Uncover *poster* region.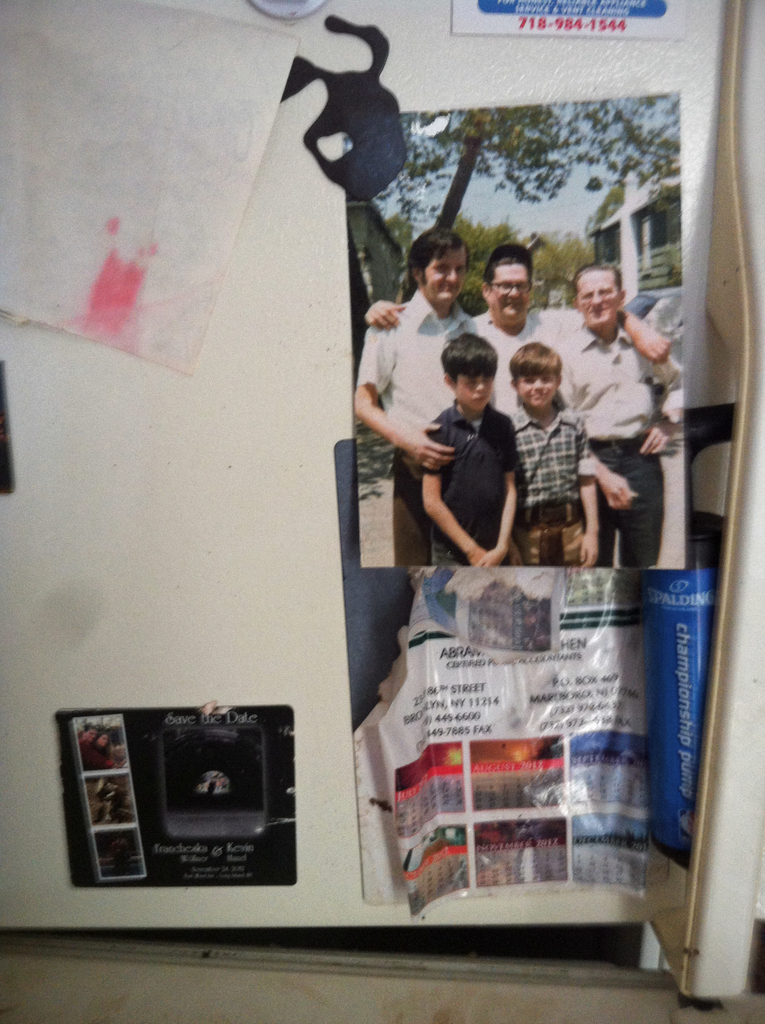
Uncovered: box(56, 703, 298, 883).
